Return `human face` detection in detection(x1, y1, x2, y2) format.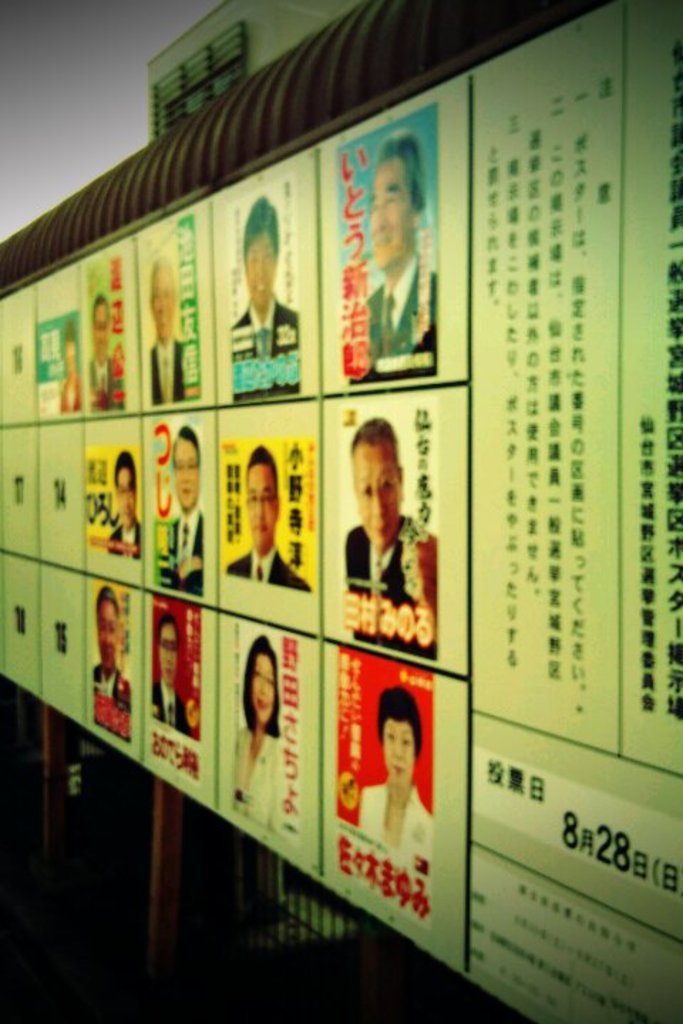
detection(249, 656, 276, 731).
